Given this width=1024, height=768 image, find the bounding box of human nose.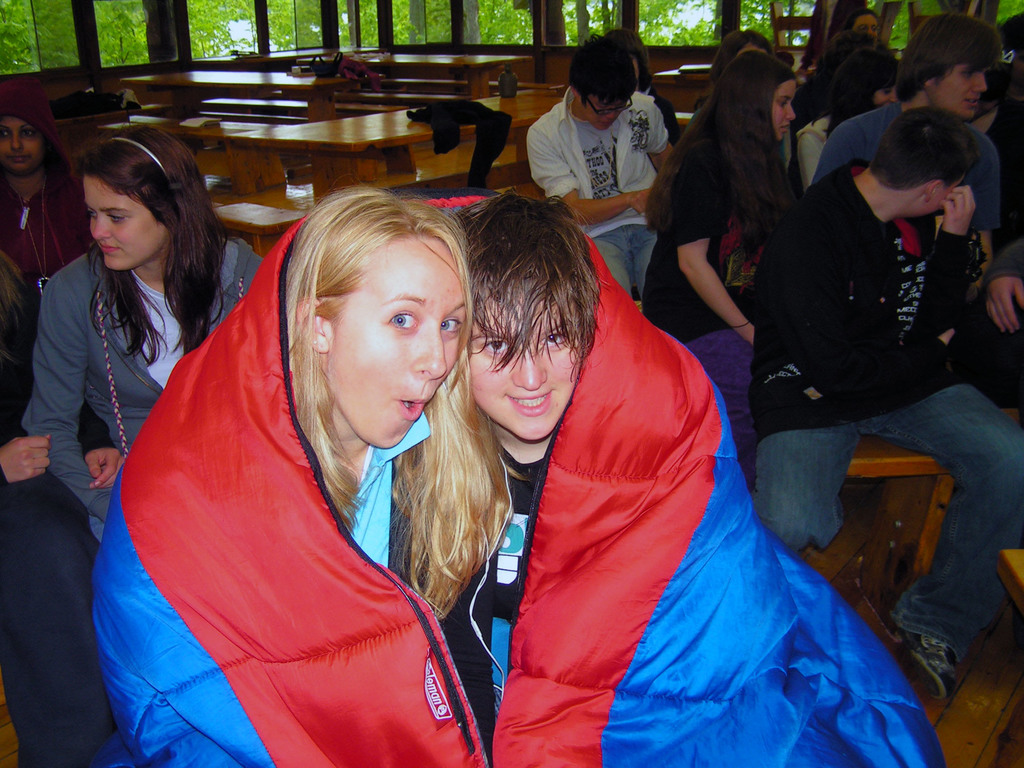
(left=514, top=349, right=547, bottom=396).
